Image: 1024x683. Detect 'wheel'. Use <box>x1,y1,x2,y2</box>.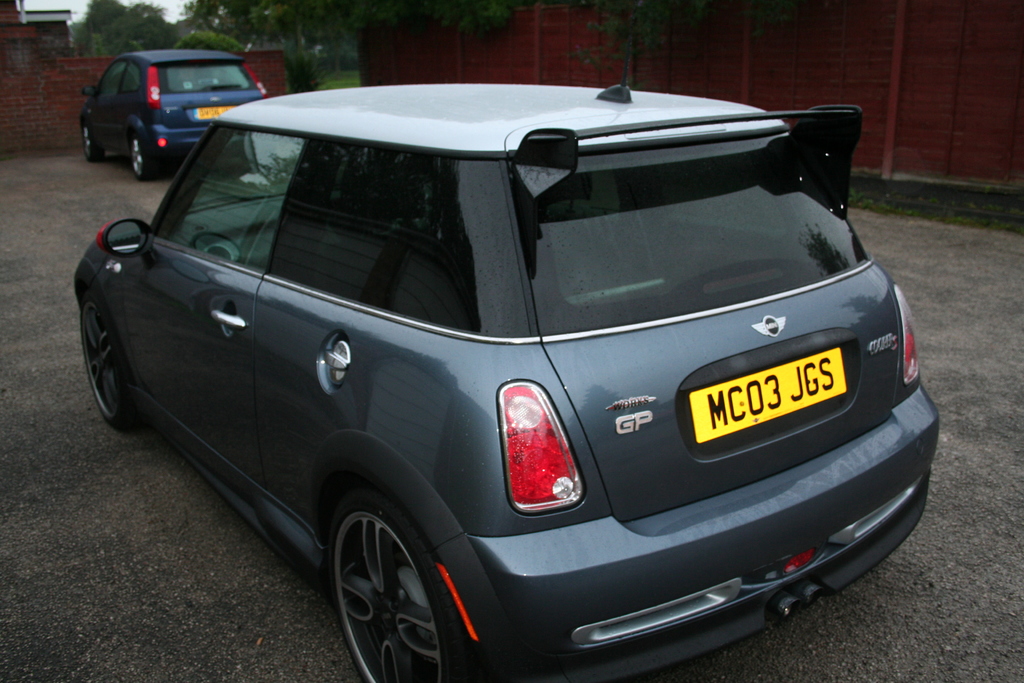
<box>131,136,159,178</box>.
